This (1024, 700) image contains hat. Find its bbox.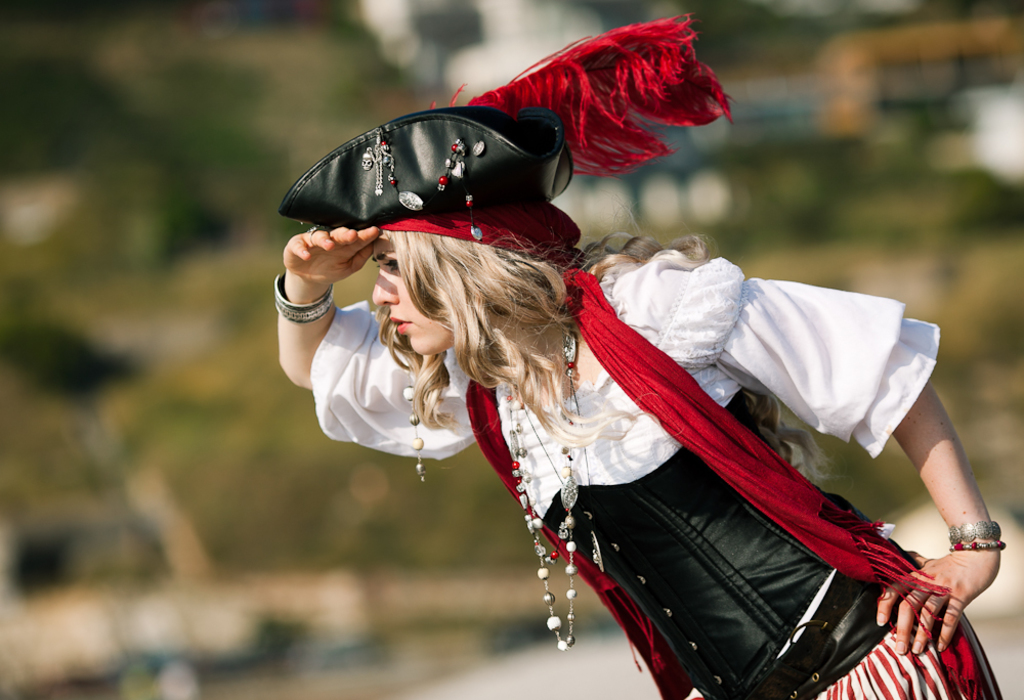
{"left": 280, "top": 13, "right": 740, "bottom": 232}.
